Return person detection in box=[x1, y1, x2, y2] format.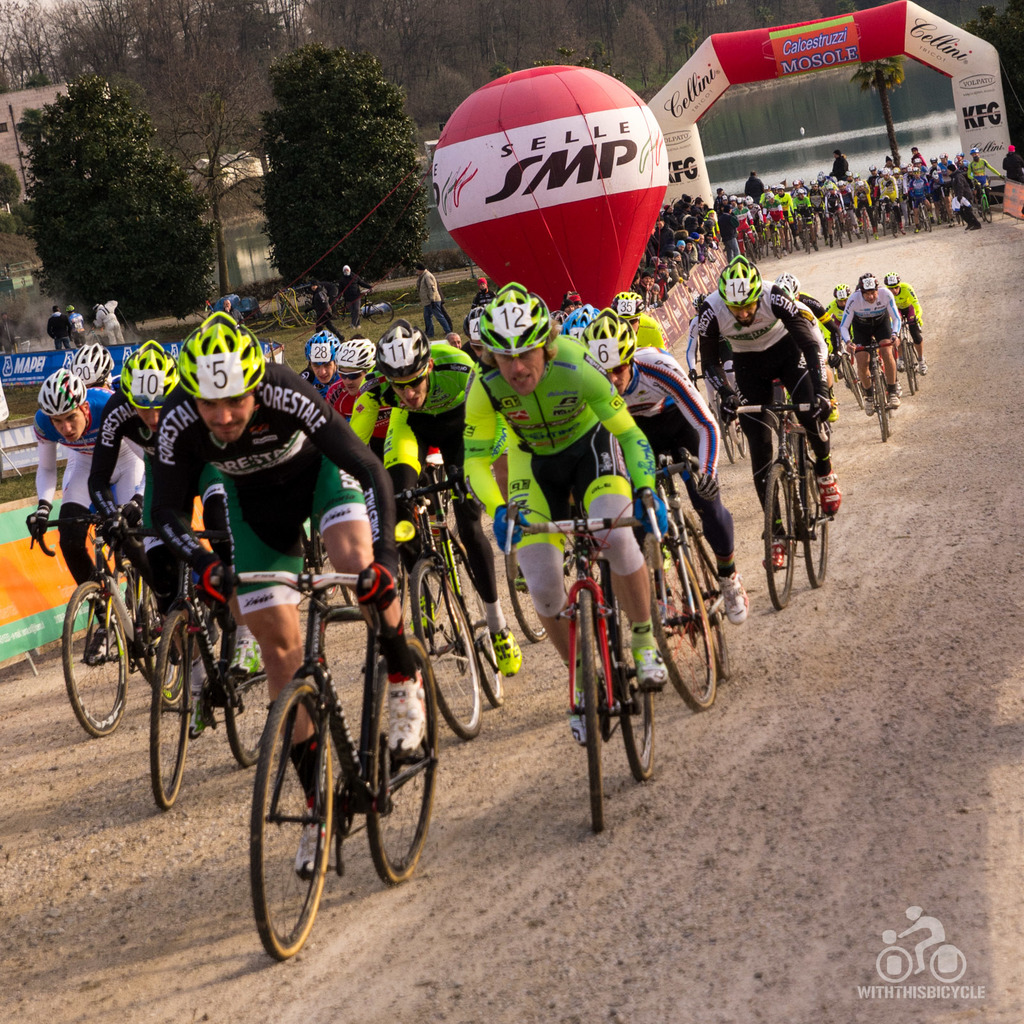
box=[660, 220, 696, 267].
